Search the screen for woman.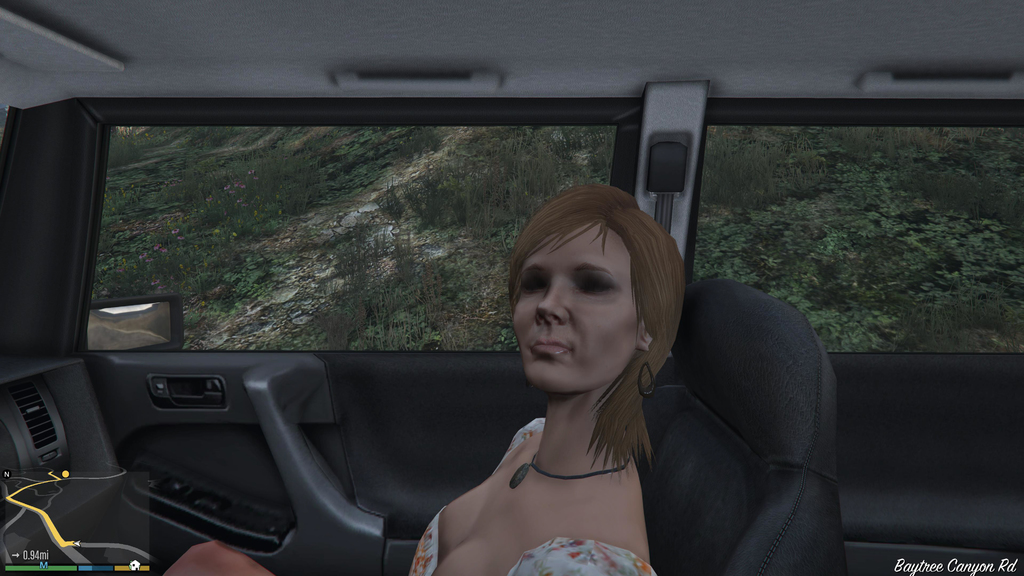
Found at x1=156, y1=172, x2=692, y2=575.
